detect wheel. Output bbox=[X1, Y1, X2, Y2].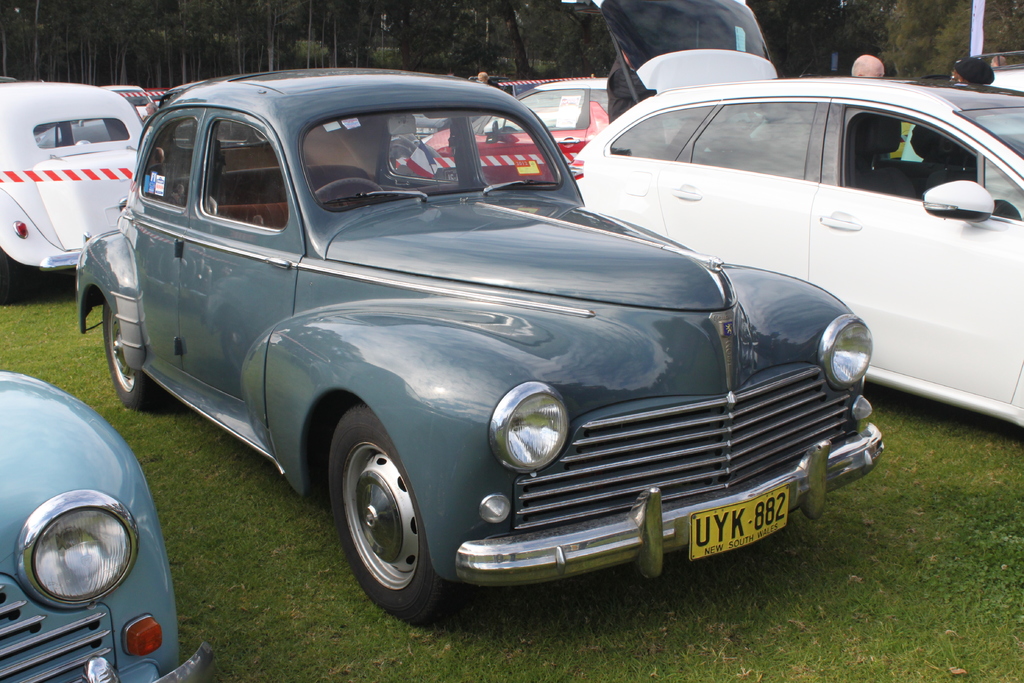
bbox=[0, 248, 20, 306].
